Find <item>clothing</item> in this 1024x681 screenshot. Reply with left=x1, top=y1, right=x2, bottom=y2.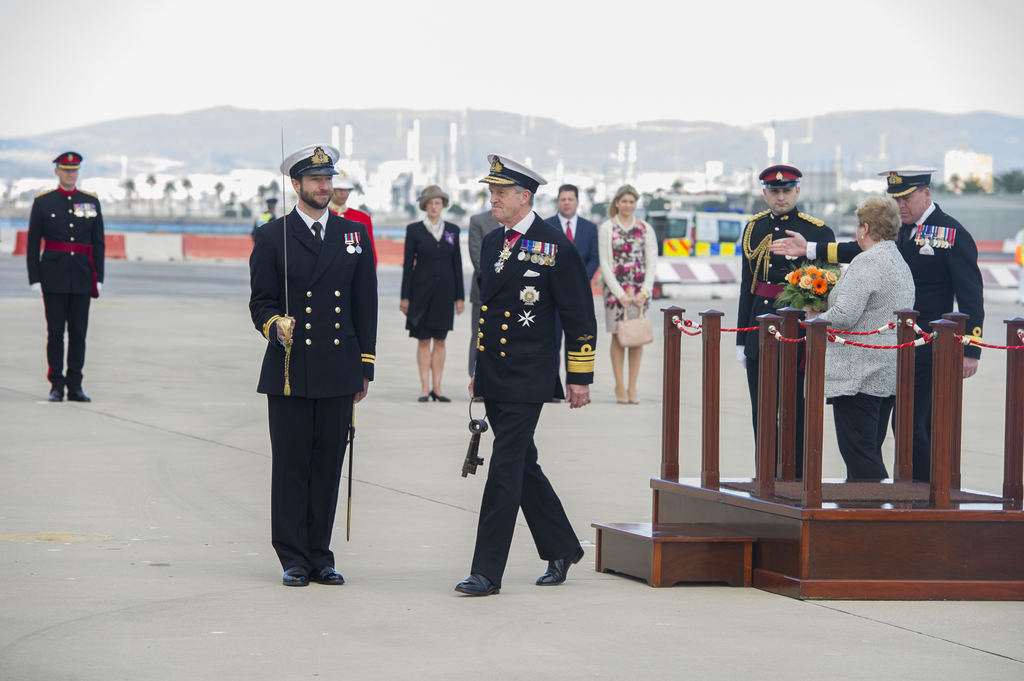
left=812, top=236, right=915, bottom=481.
